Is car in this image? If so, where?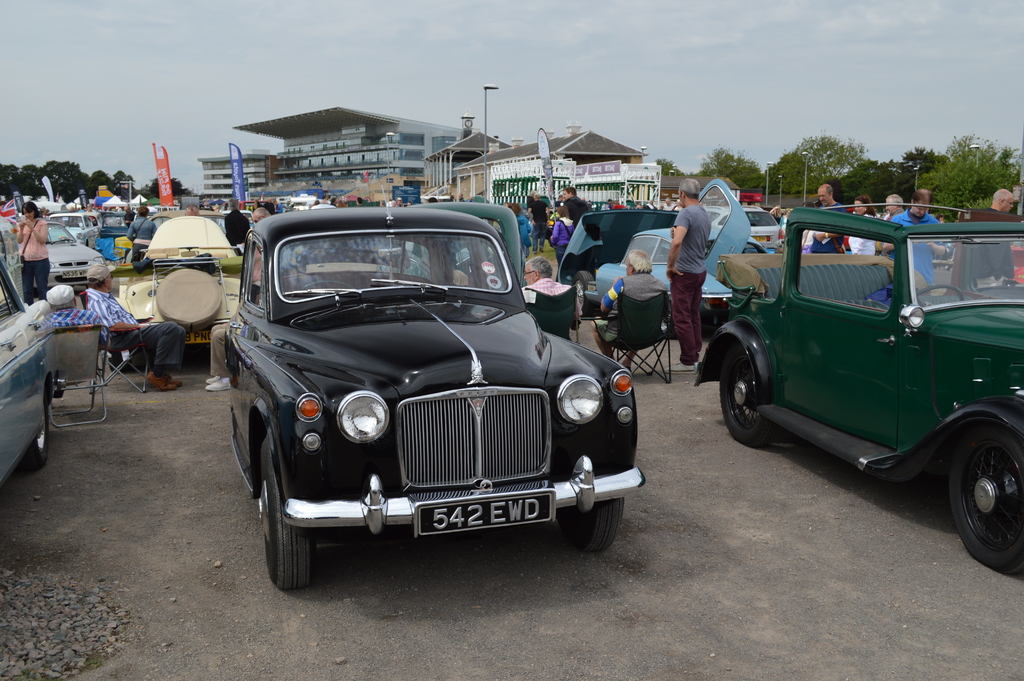
Yes, at 558,177,768,338.
